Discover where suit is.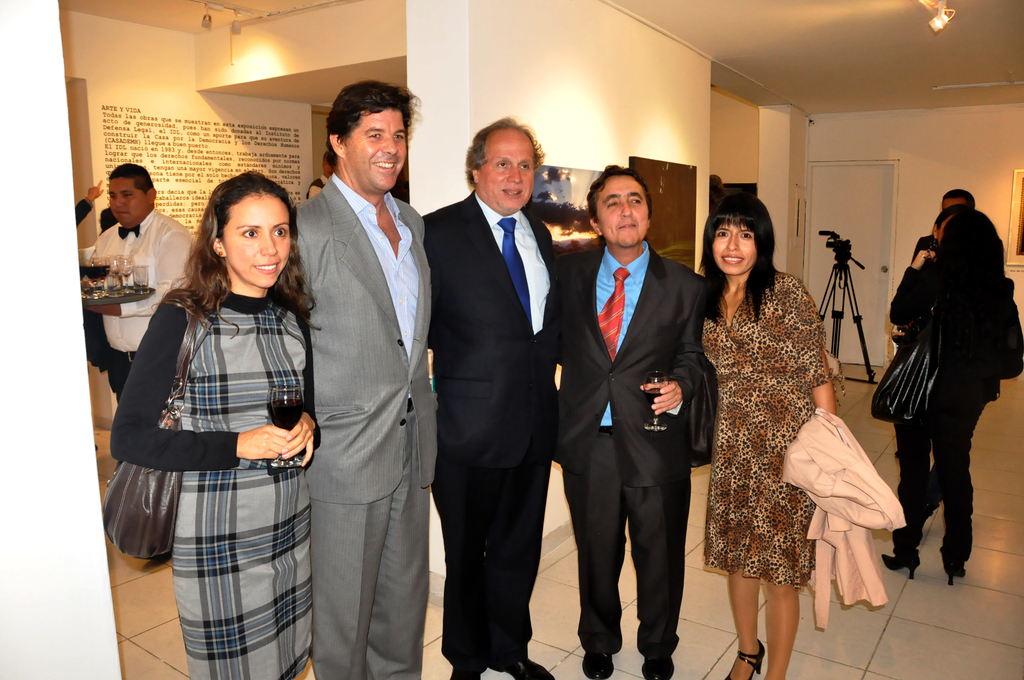
Discovered at bbox=(555, 233, 714, 652).
